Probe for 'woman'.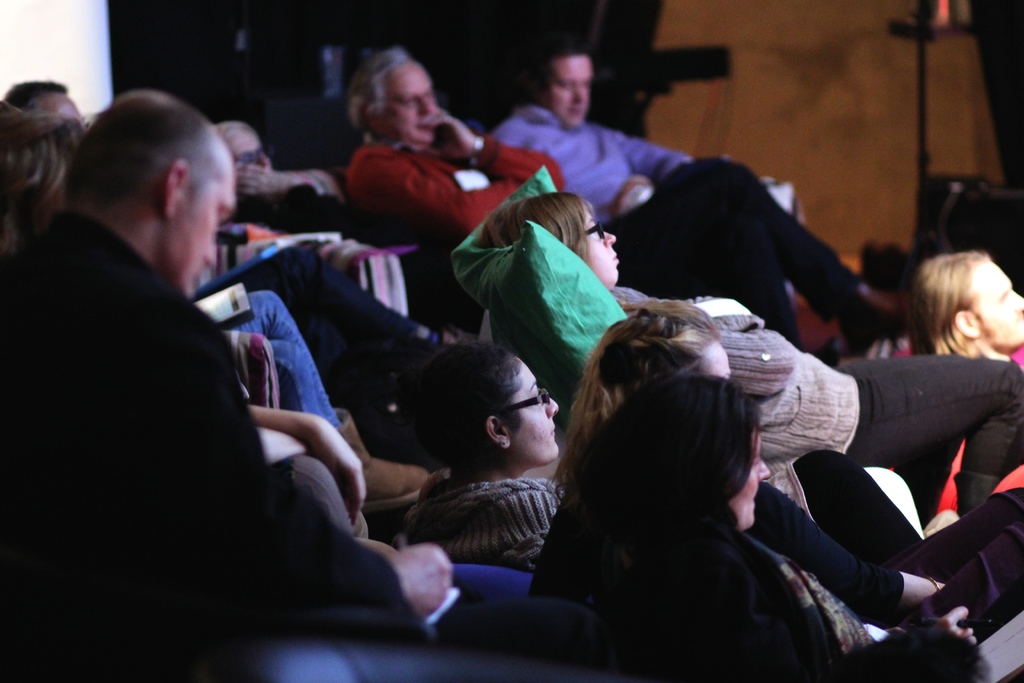
Probe result: x1=530, y1=370, x2=986, y2=682.
